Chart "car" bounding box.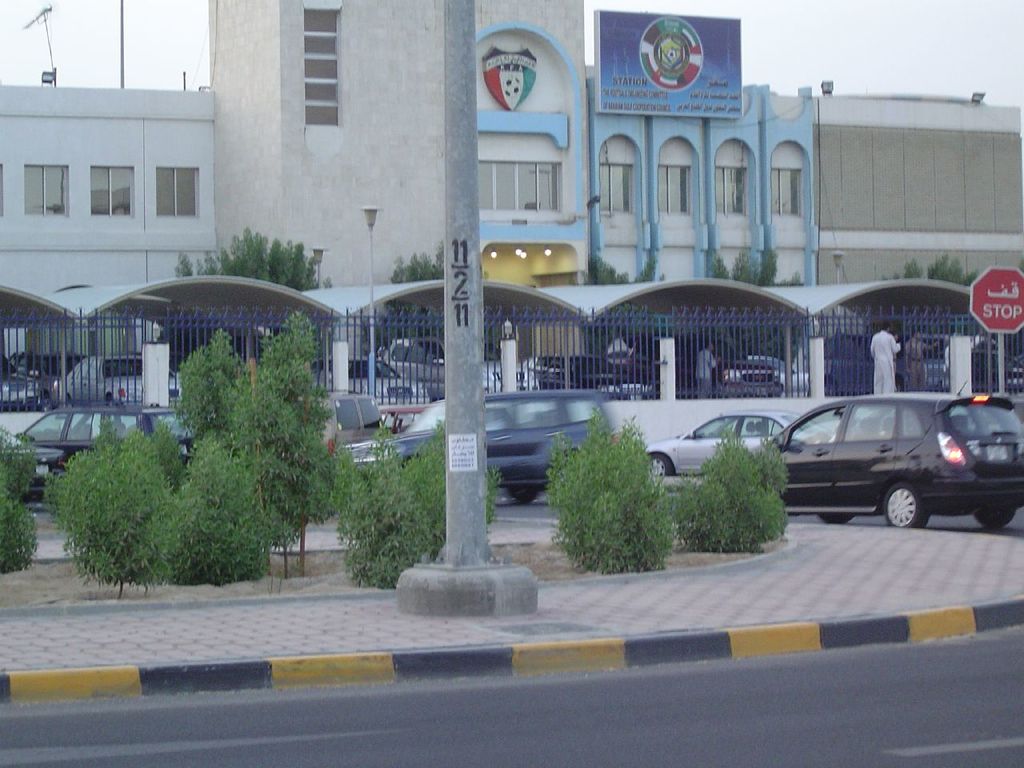
Charted: l=19, t=402, r=178, b=461.
